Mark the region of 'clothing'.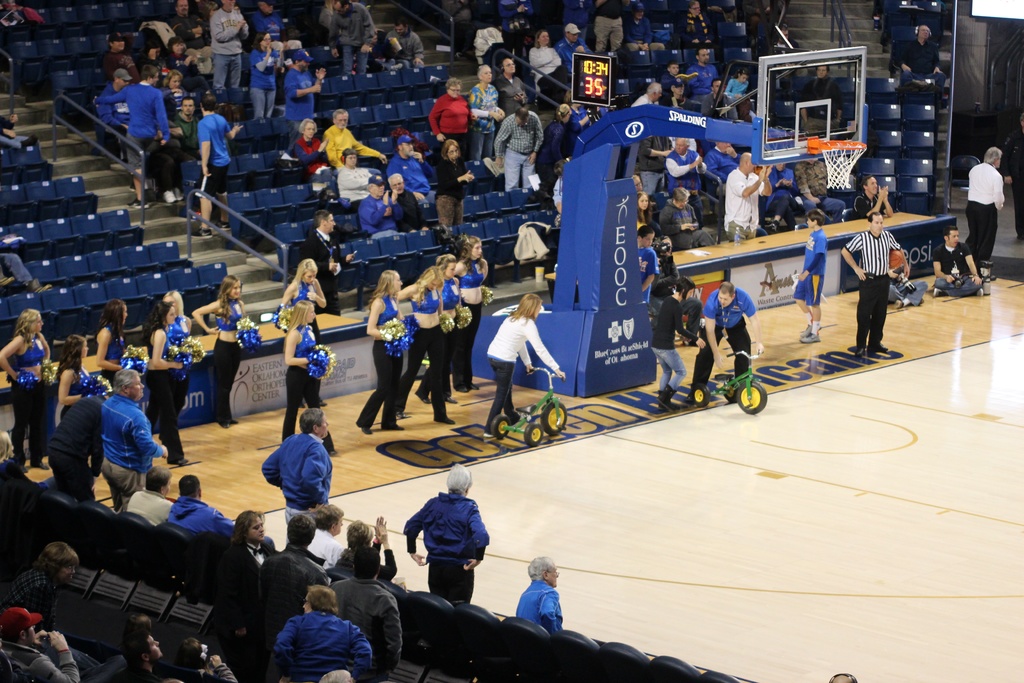
Region: (304, 228, 348, 312).
